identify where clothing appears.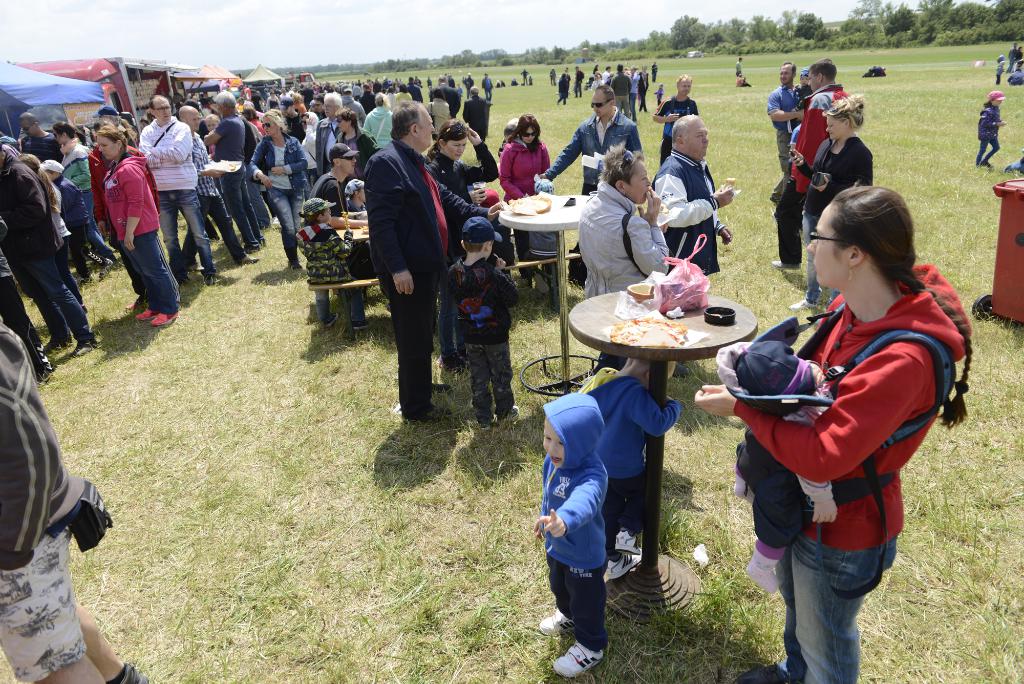
Appears at (429,140,499,357).
